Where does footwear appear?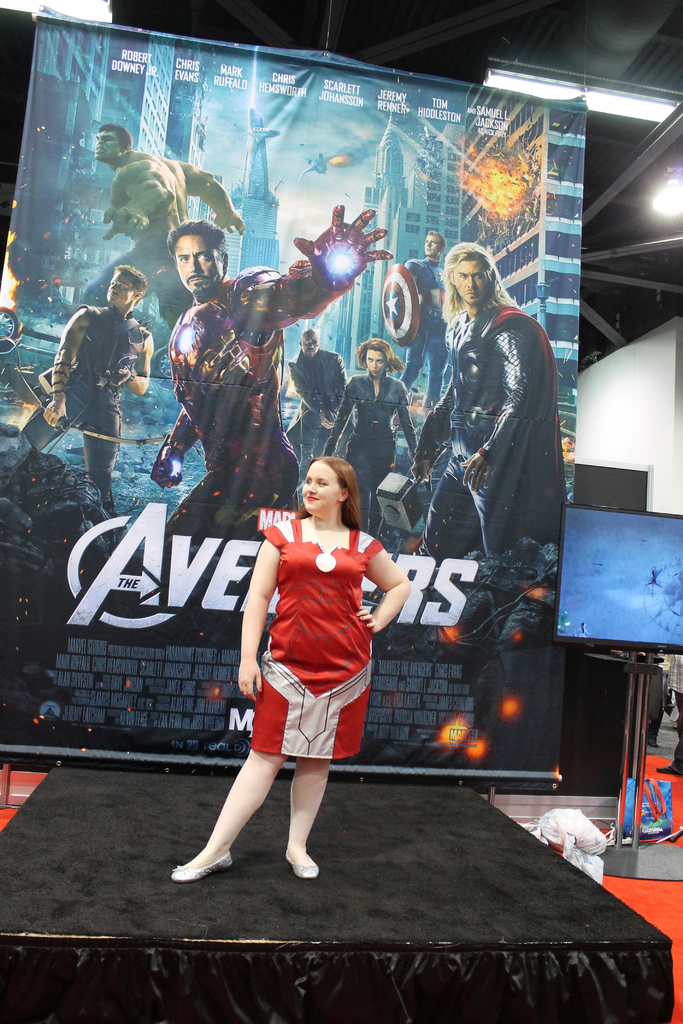
Appears at pyautogui.locateOnScreen(174, 849, 232, 884).
